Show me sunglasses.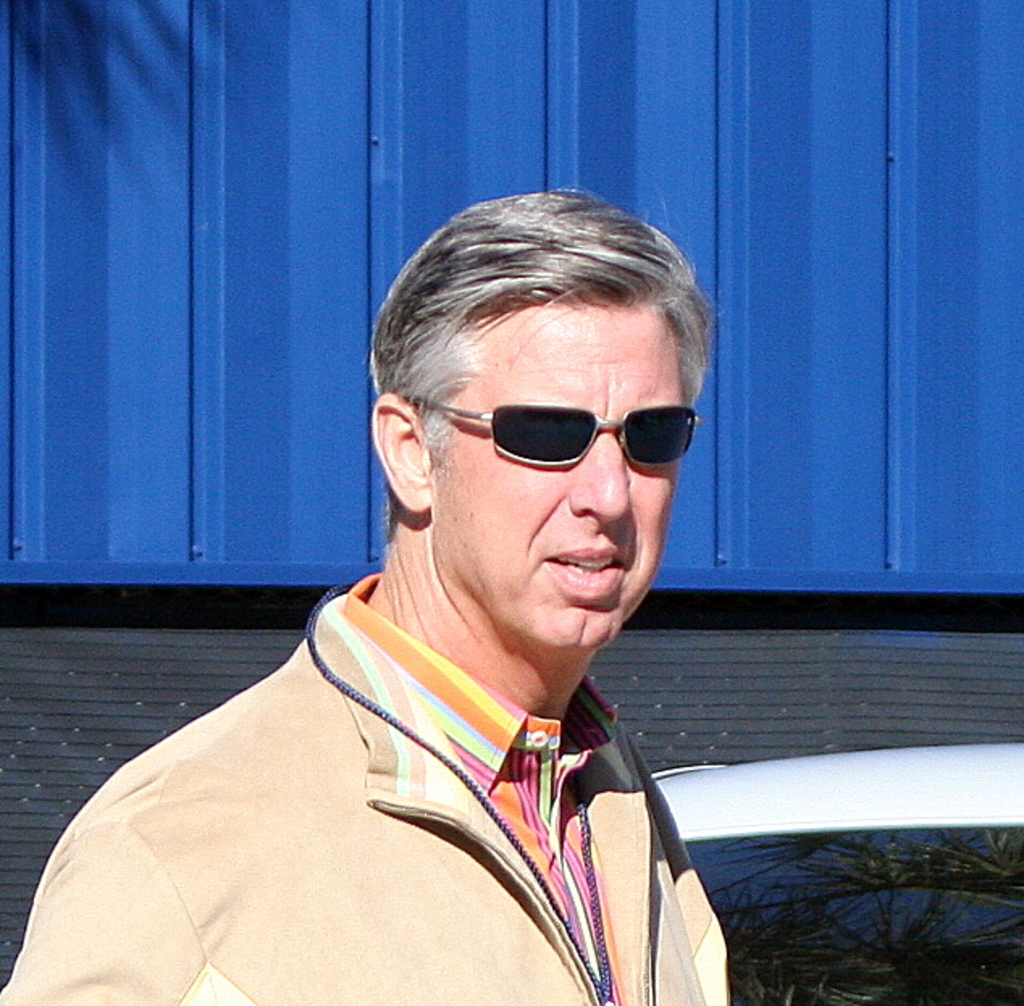
sunglasses is here: region(405, 400, 698, 472).
